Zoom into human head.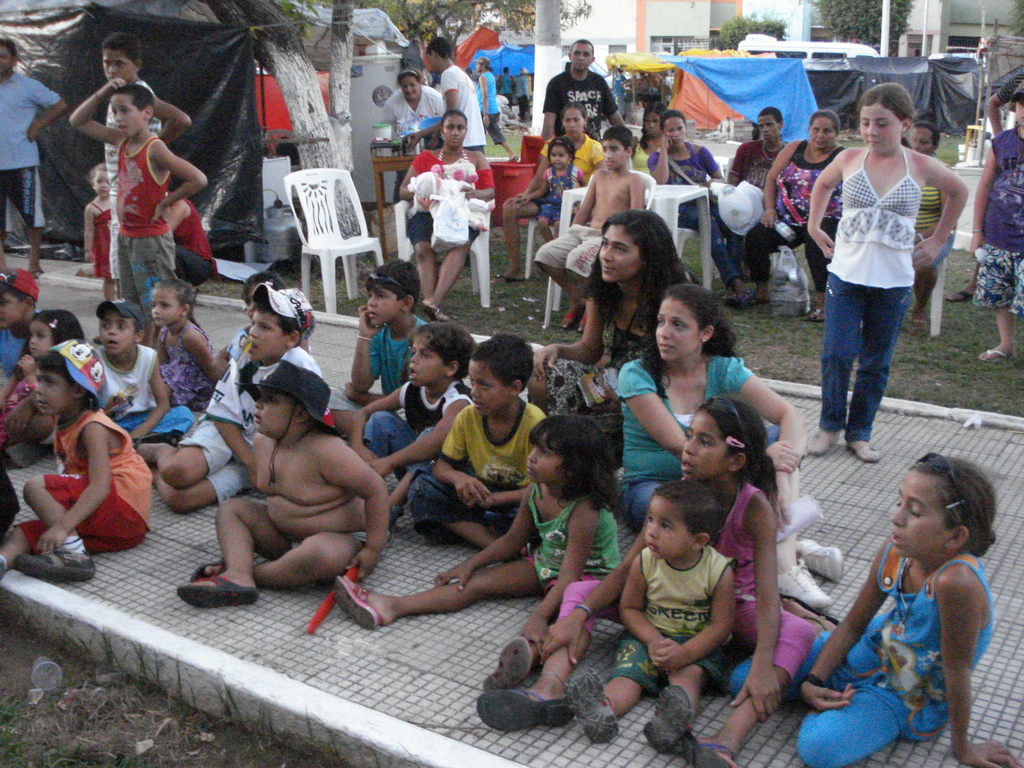
Zoom target: rect(0, 31, 20, 77).
